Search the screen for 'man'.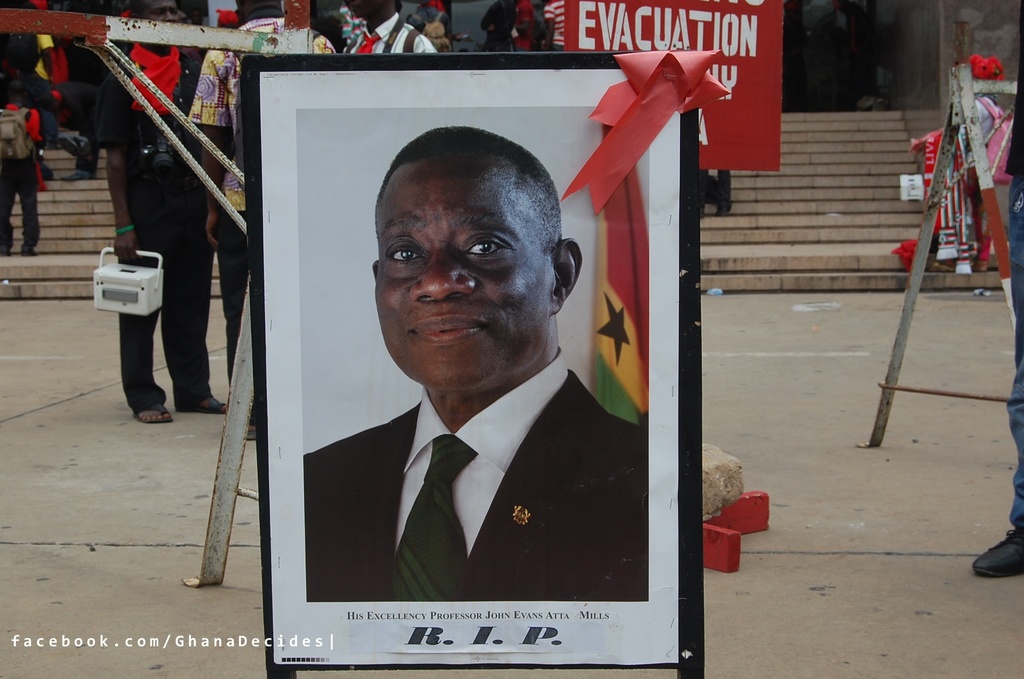
Found at rect(78, 0, 223, 432).
